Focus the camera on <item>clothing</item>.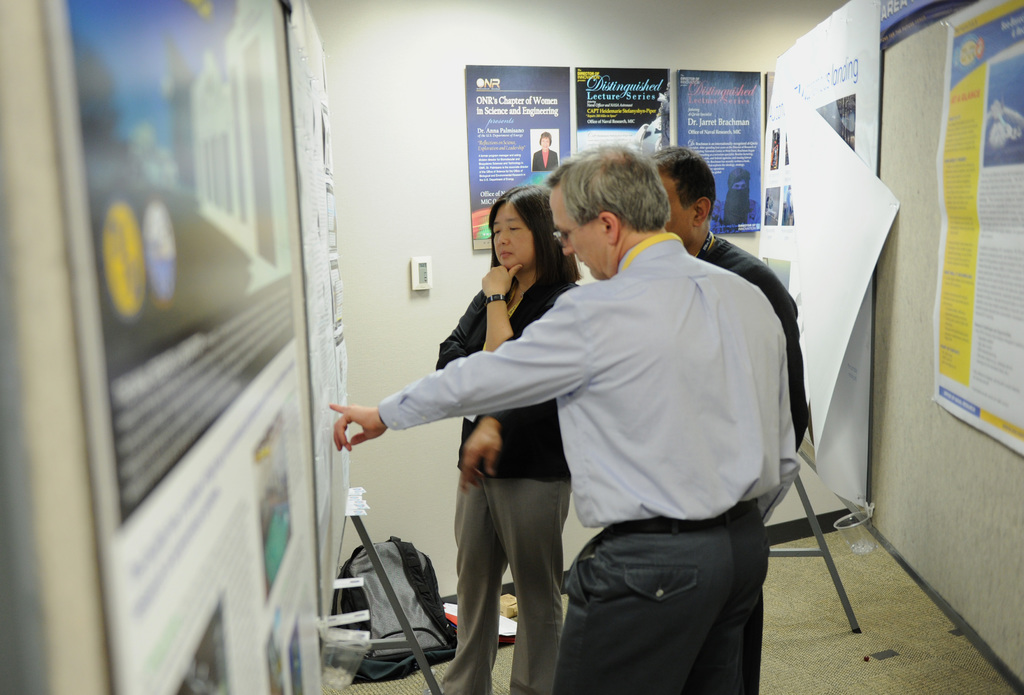
Focus region: {"x1": 692, "y1": 228, "x2": 811, "y2": 450}.
